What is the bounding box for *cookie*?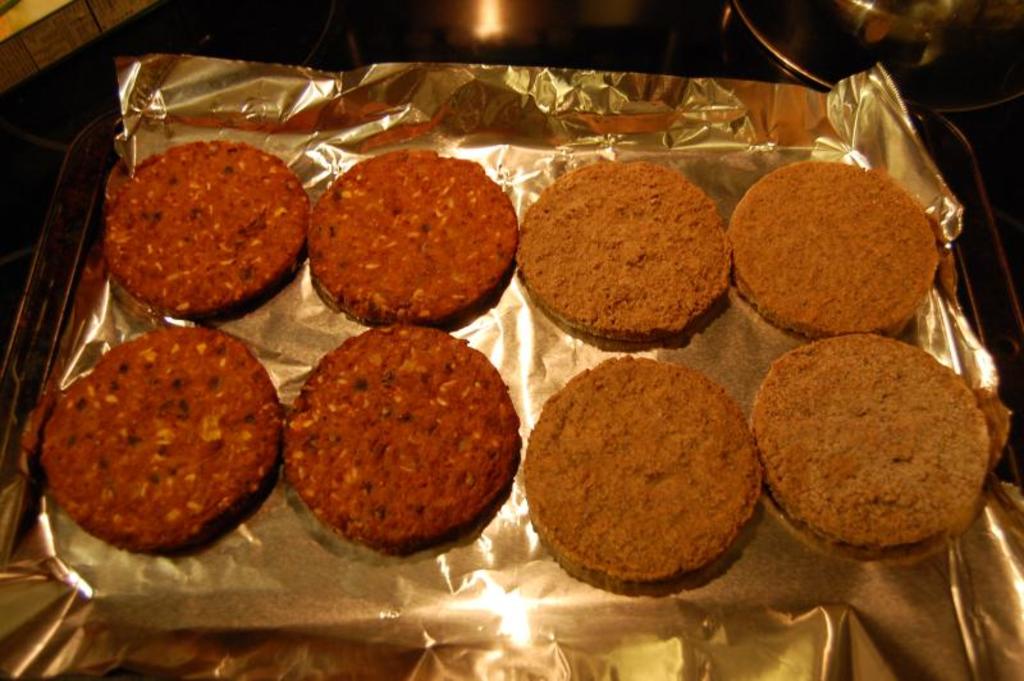
40 324 282 552.
